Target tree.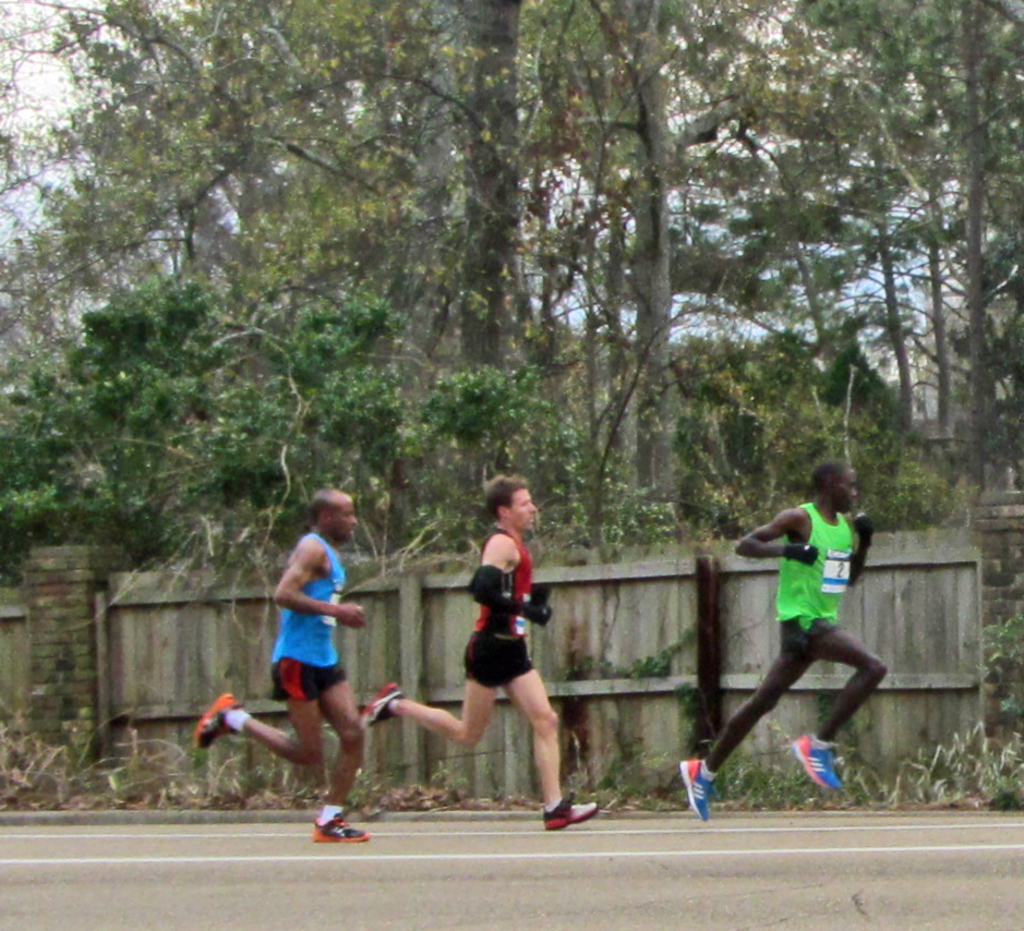
Target region: 0/280/562/549.
